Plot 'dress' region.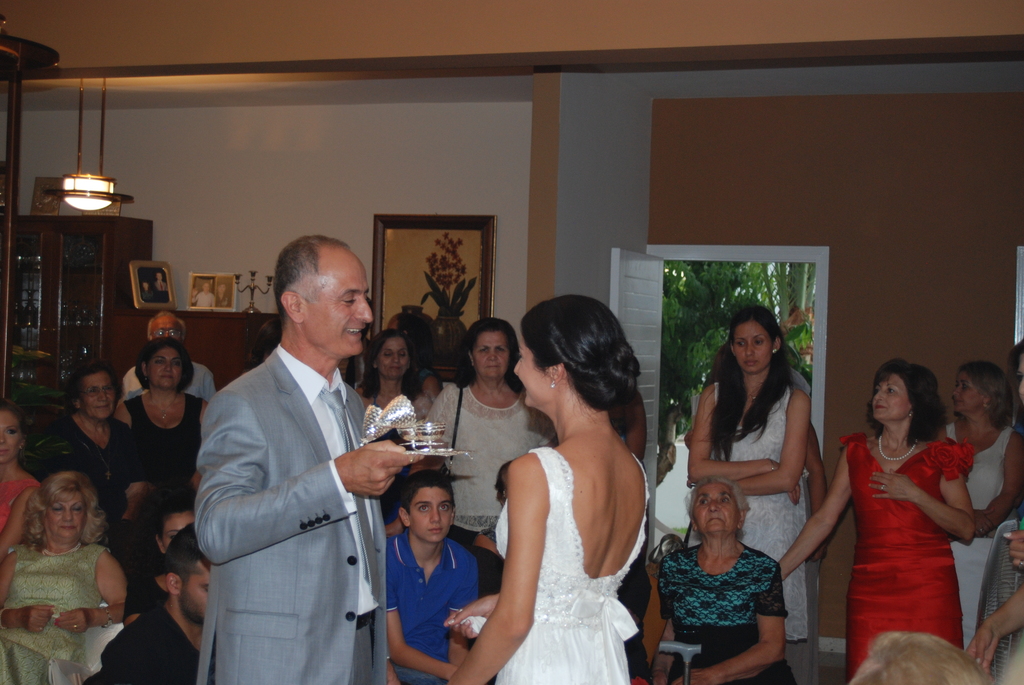
Plotted at (941,425,1021,642).
